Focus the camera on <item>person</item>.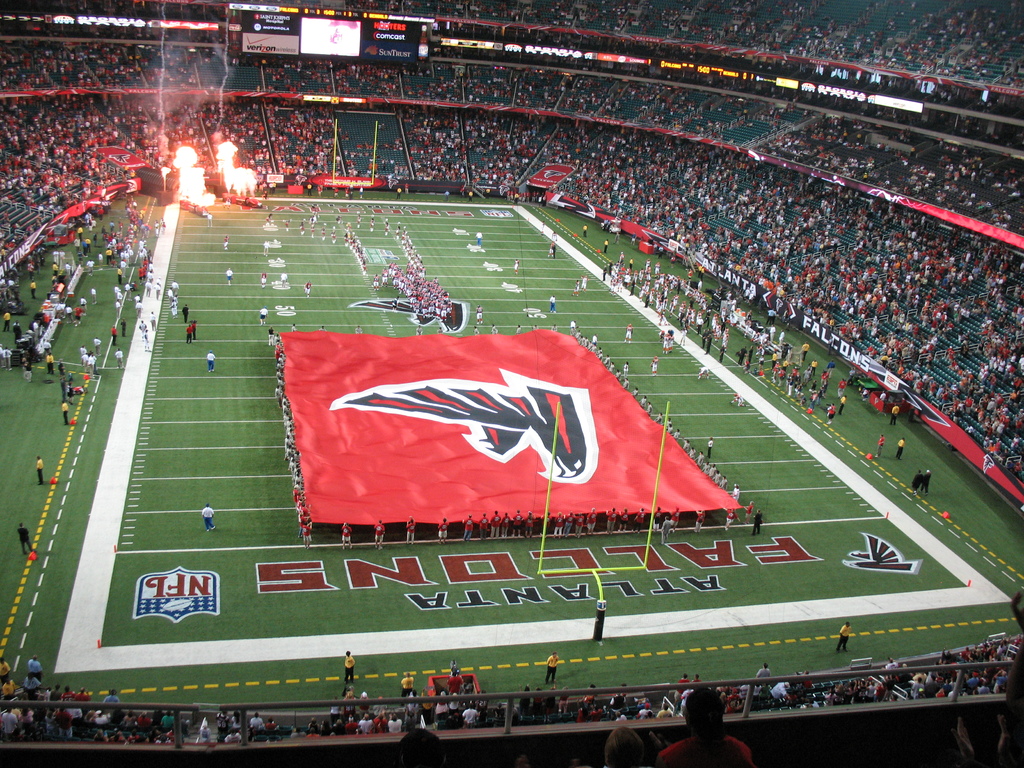
Focus region: box=[876, 433, 886, 461].
